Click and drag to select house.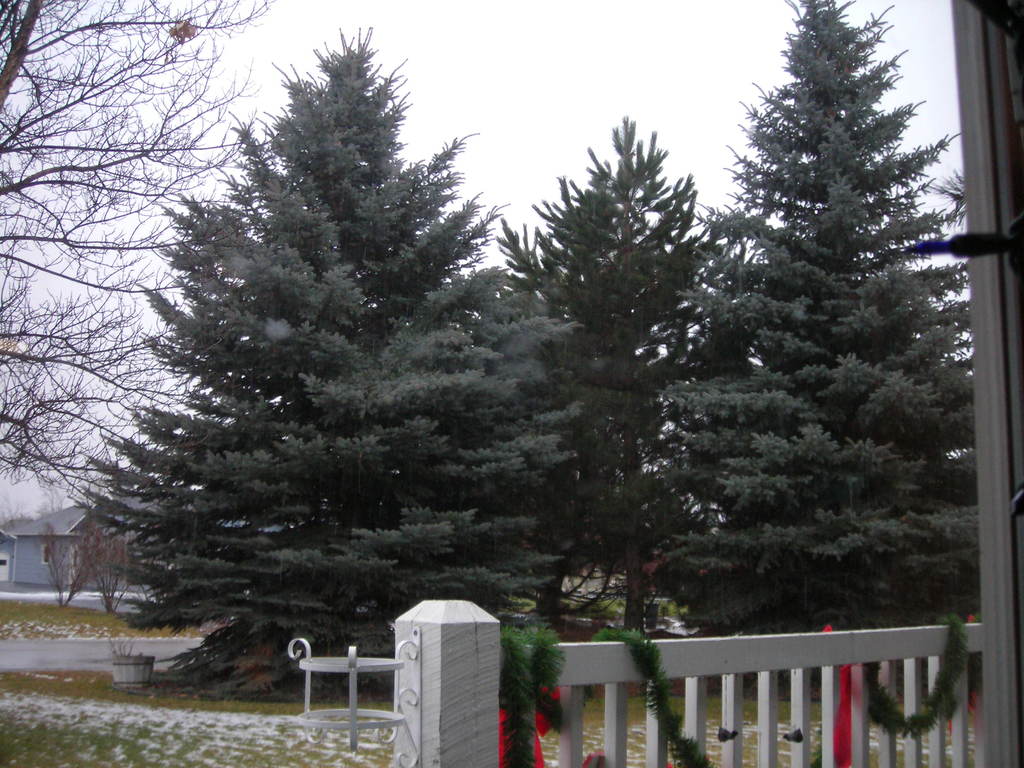
Selection: locate(3, 503, 140, 598).
